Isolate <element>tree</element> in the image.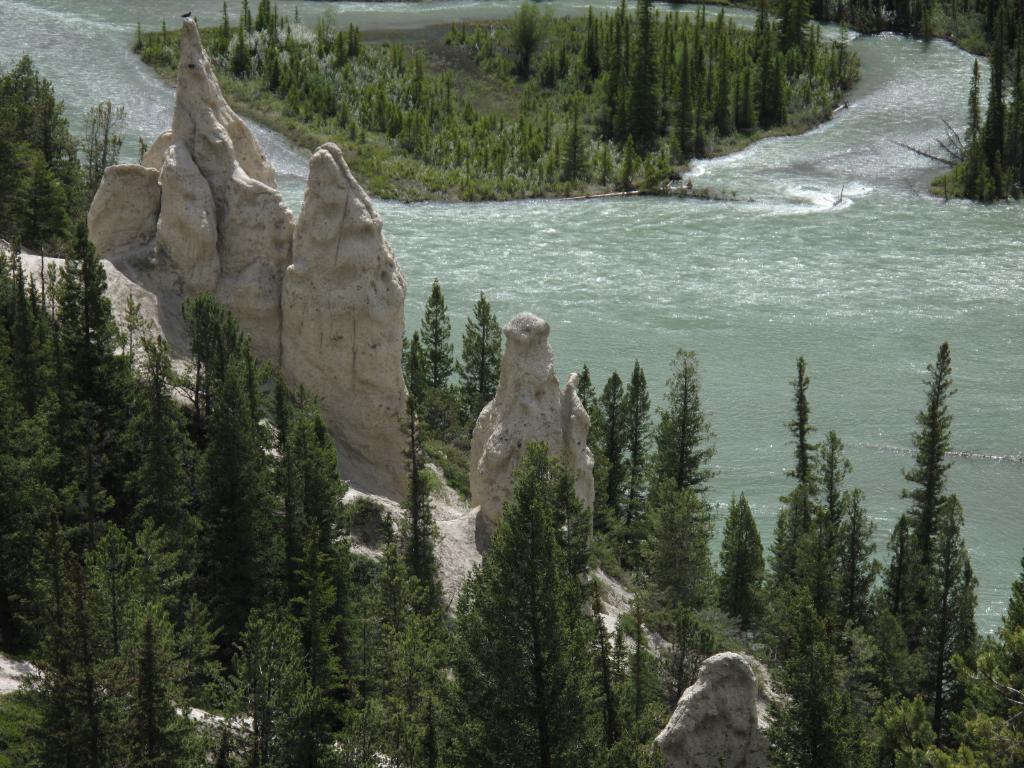
Isolated region: region(282, 418, 374, 722).
